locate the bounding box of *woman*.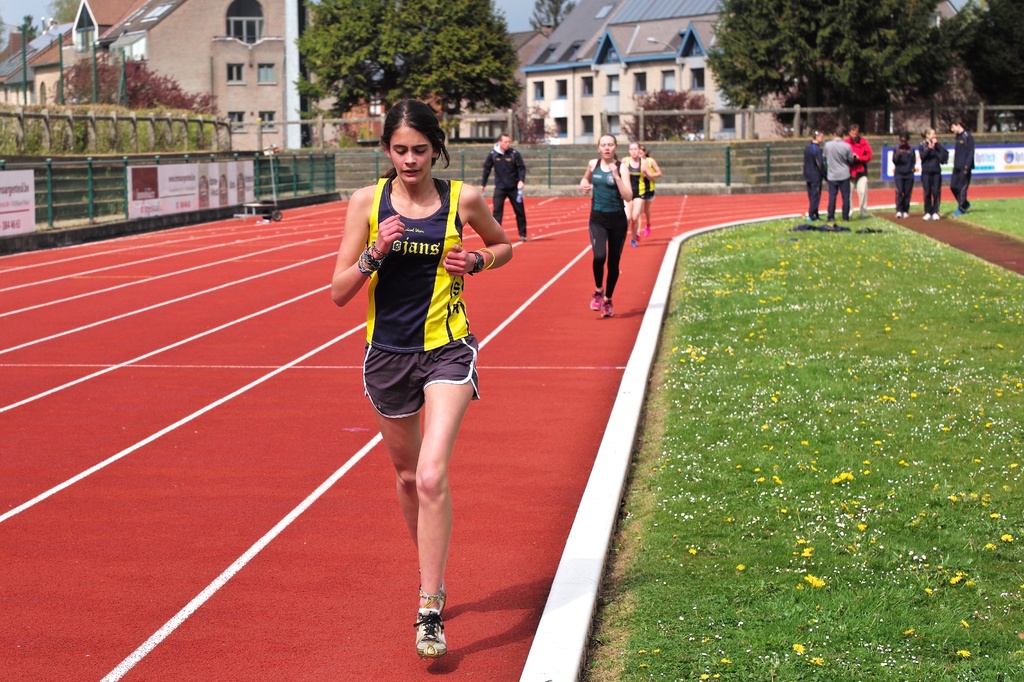
Bounding box: 915,125,948,217.
